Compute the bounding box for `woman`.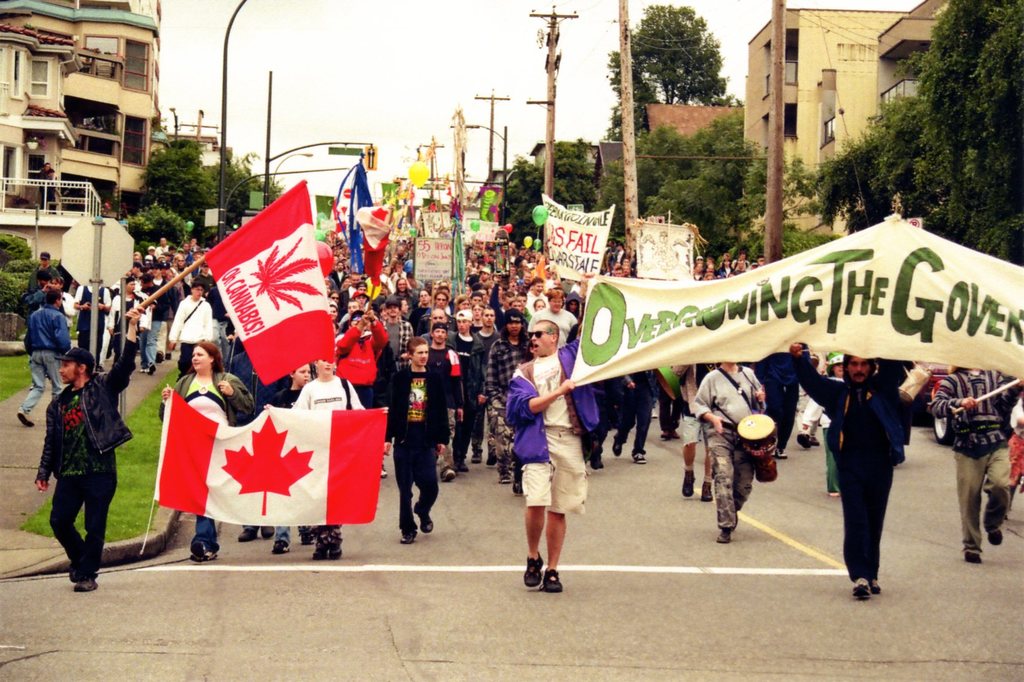
175,255,190,293.
